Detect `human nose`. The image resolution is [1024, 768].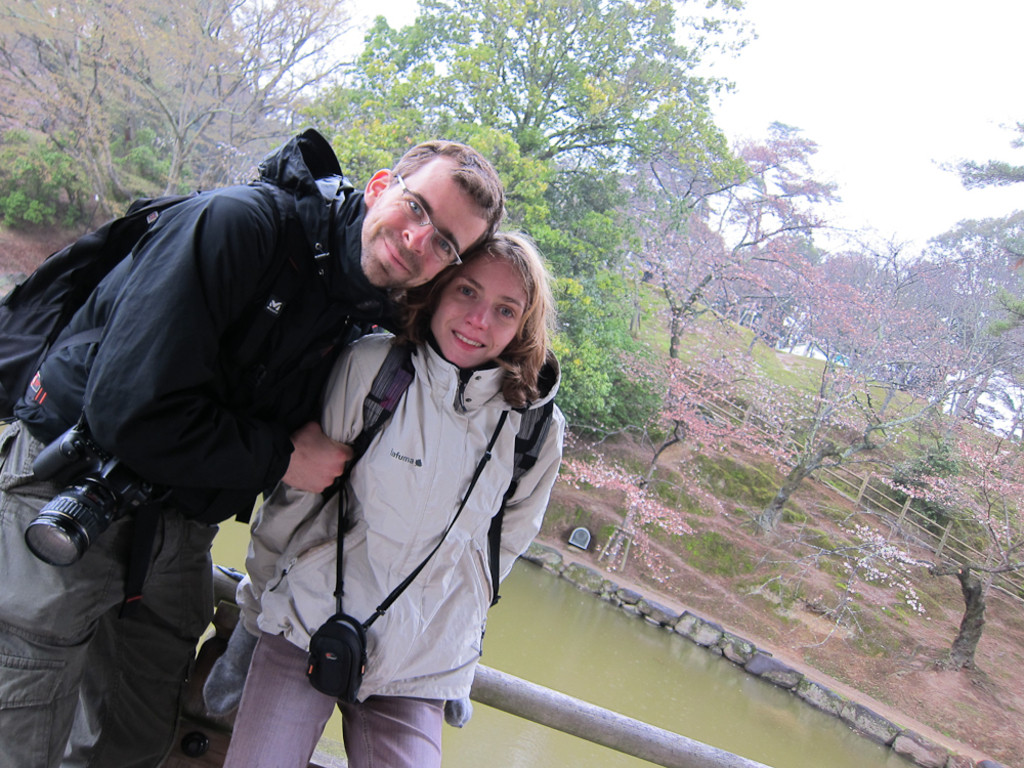
pyautogui.locateOnScreen(464, 295, 487, 326).
